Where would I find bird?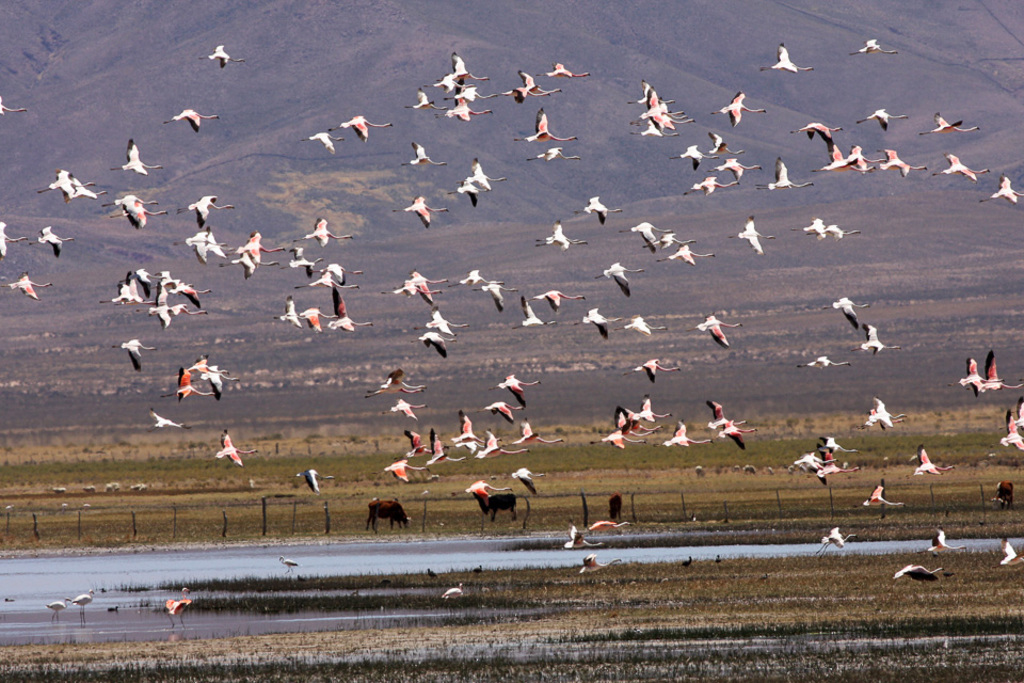
At BBox(5, 591, 17, 606).
